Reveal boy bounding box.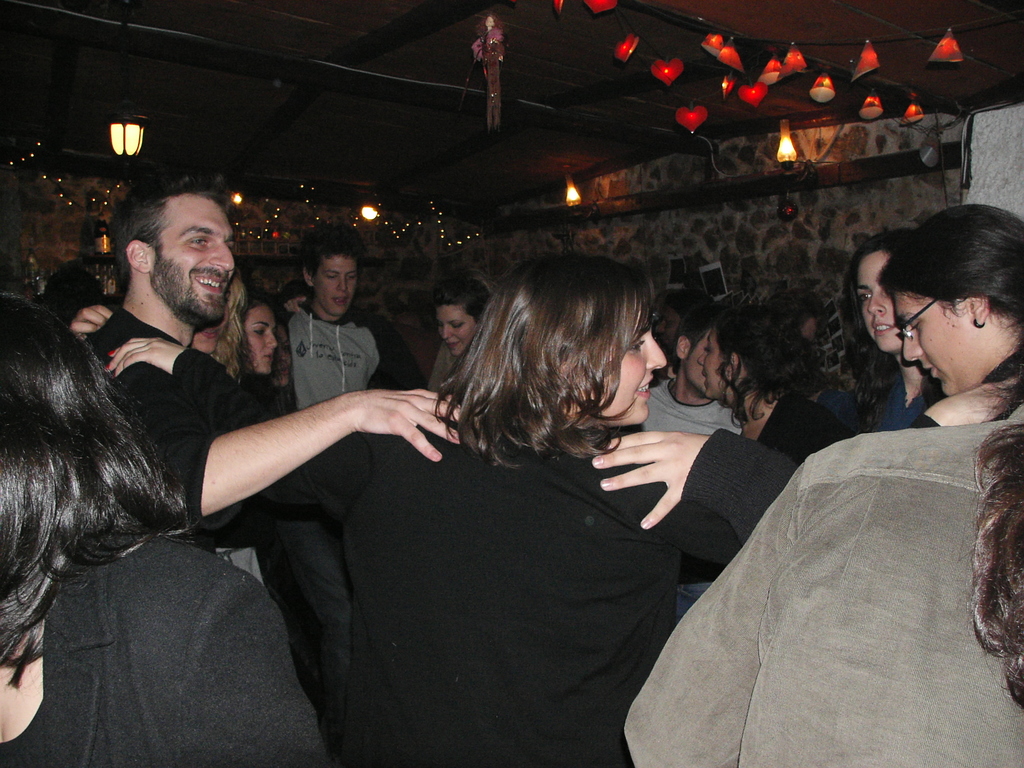
Revealed: rect(84, 178, 462, 556).
